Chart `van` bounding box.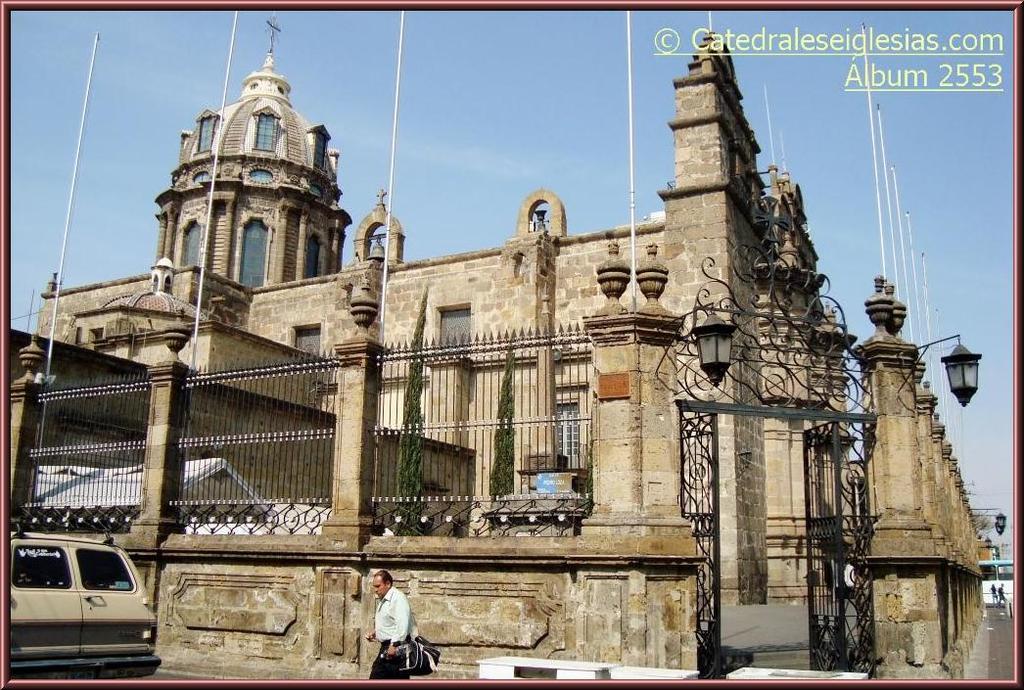
Charted: 6 531 162 667.
